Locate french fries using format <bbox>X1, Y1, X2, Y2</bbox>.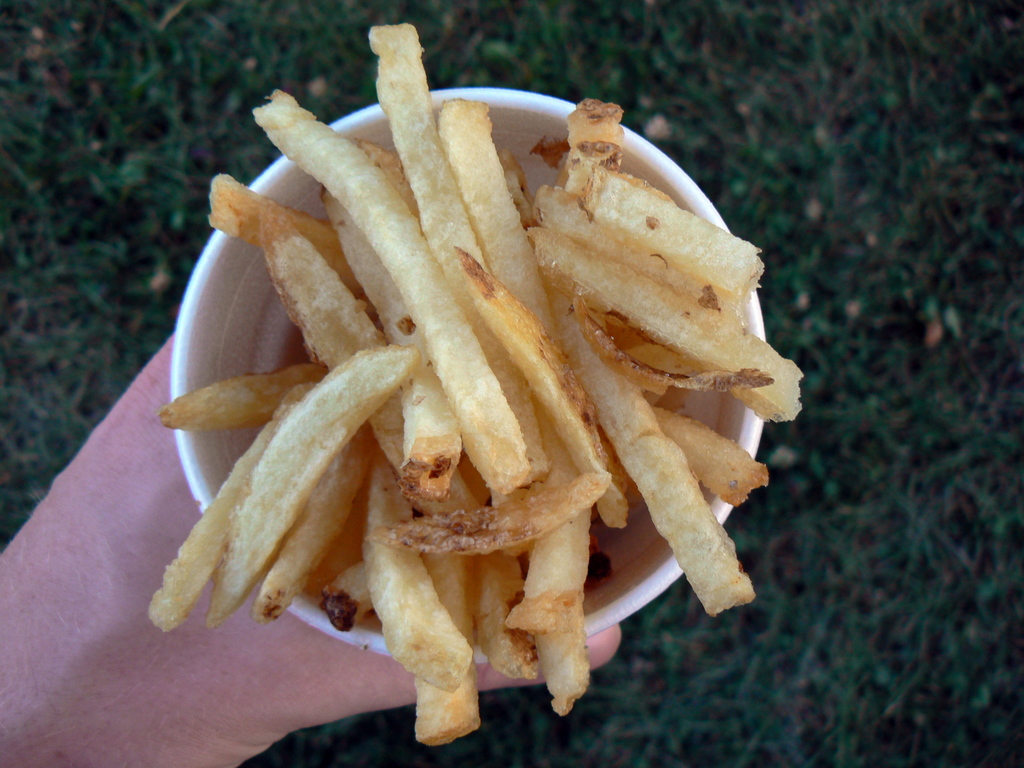
<bbox>261, 234, 400, 470</bbox>.
